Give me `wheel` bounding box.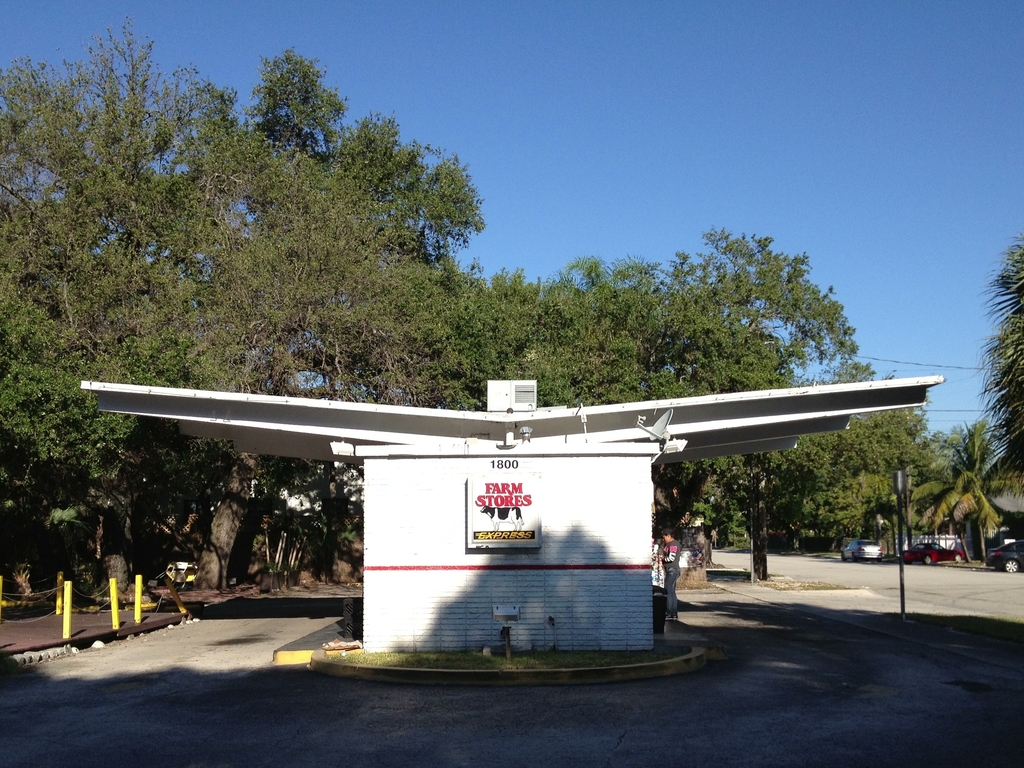
<bbox>906, 562, 912, 565</bbox>.
